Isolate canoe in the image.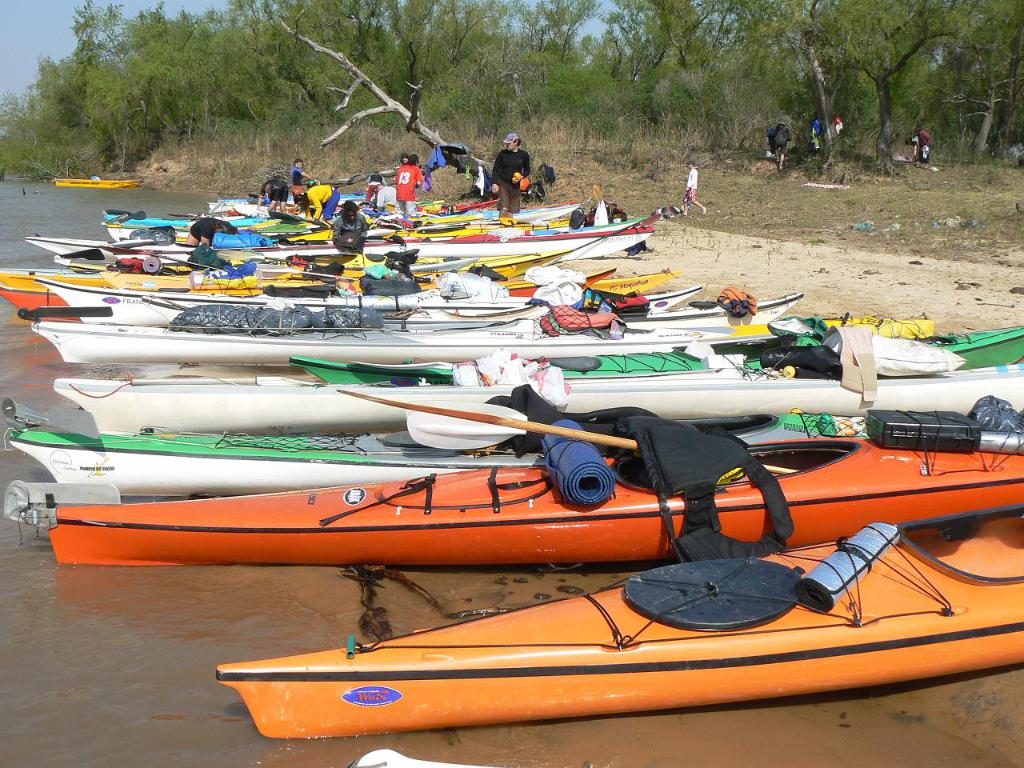
Isolated region: pyautogui.locateOnScreen(19, 308, 1013, 358).
